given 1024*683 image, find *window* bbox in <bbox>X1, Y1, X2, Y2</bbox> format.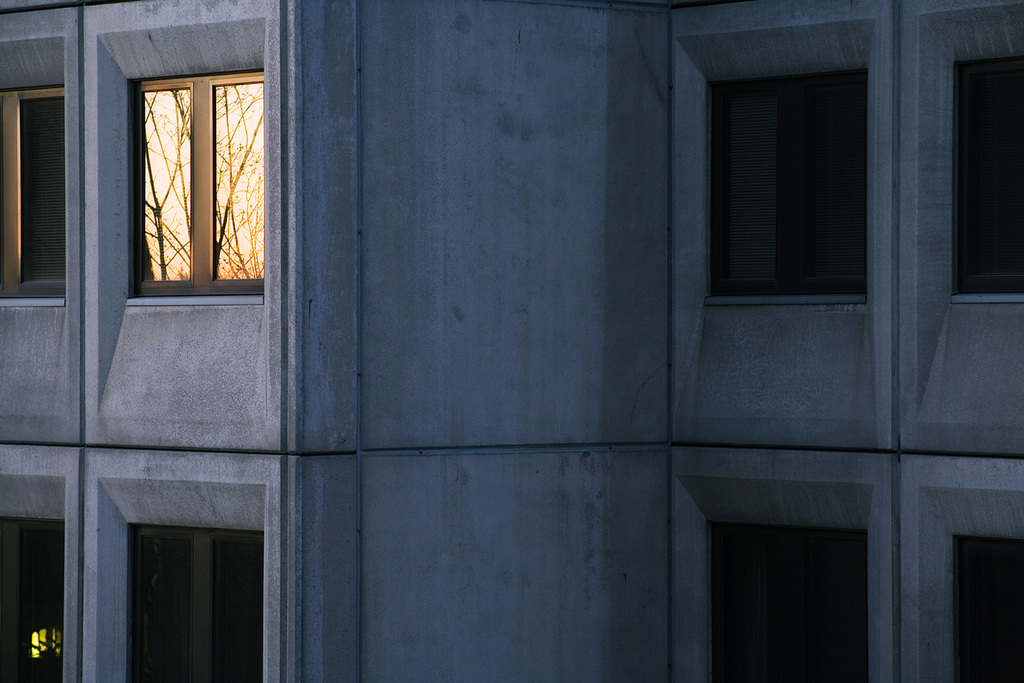
<bbox>699, 516, 875, 682</bbox>.
